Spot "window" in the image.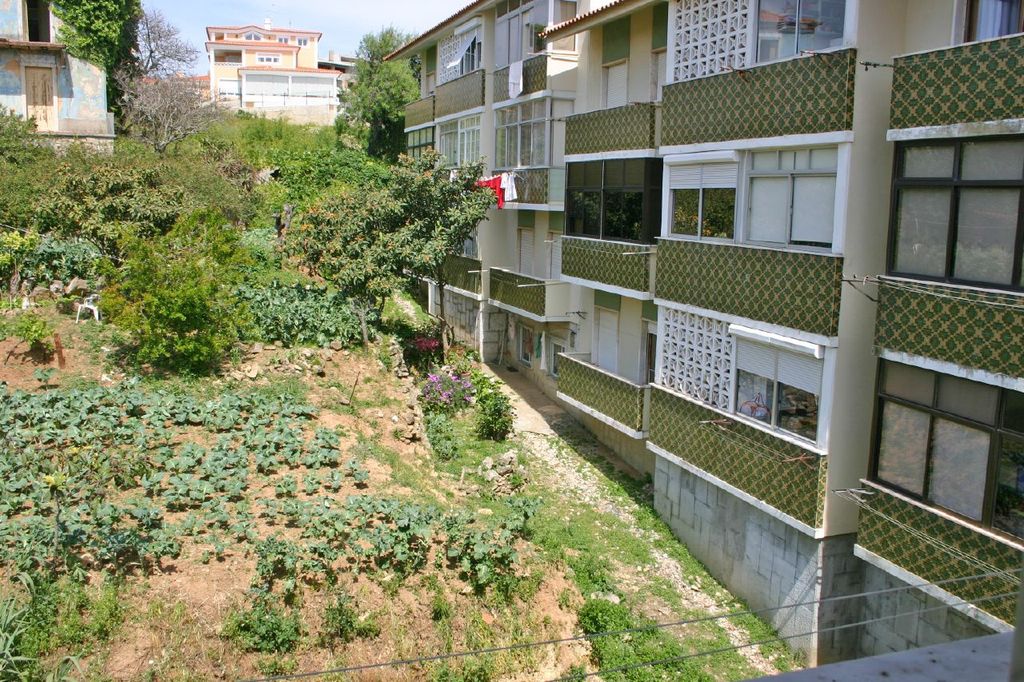
"window" found at 751,0,857,66.
